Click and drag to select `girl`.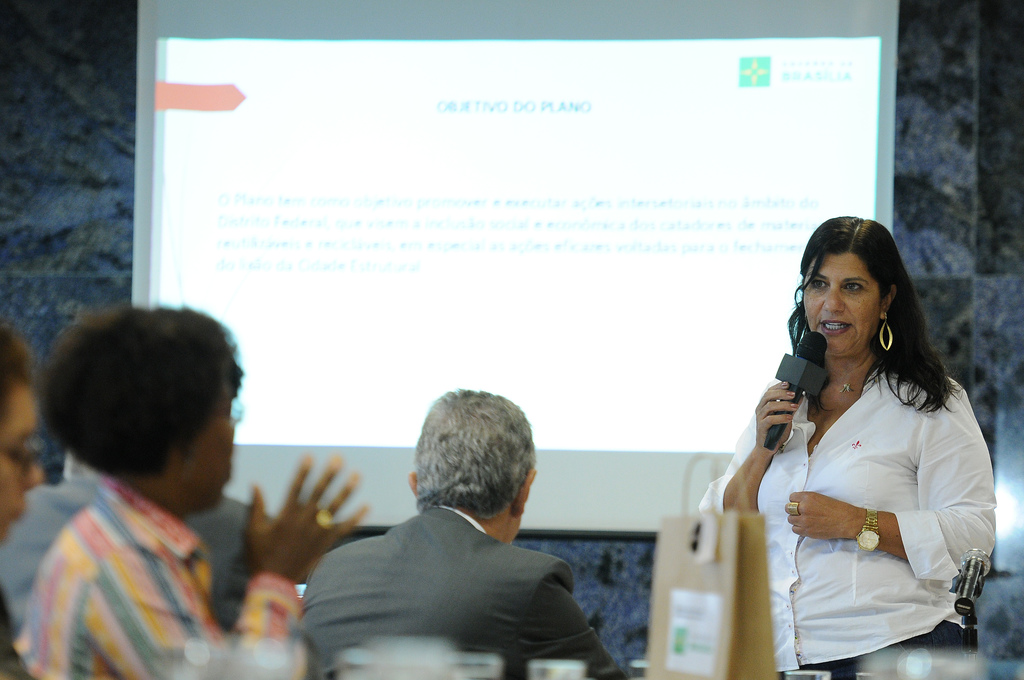
Selection: box=[705, 213, 1000, 676].
